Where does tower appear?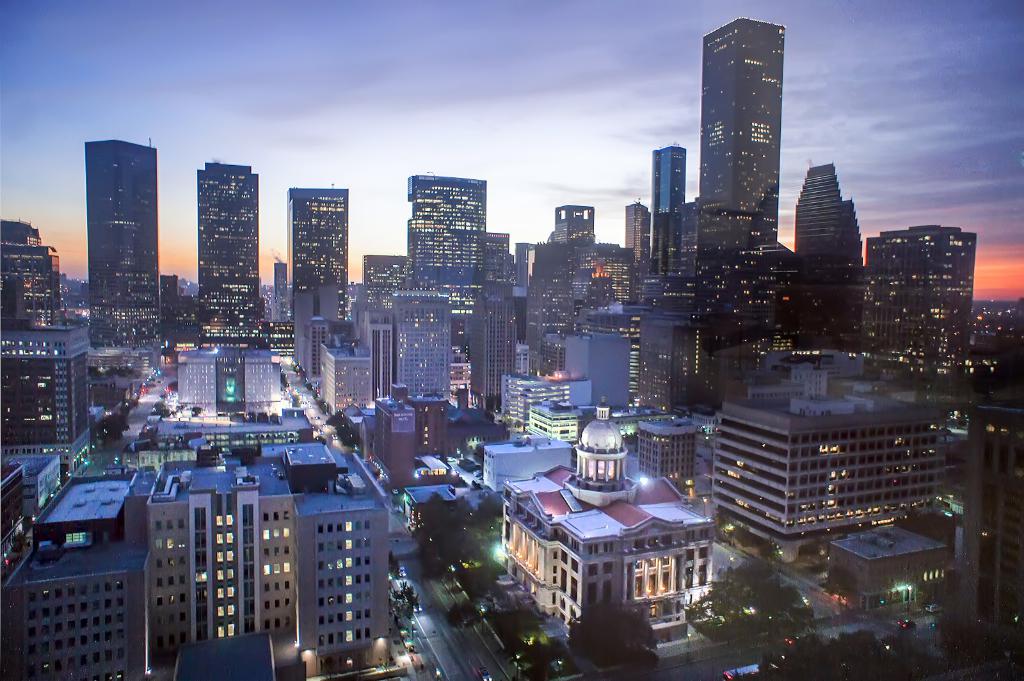
Appears at bbox(635, 399, 698, 474).
